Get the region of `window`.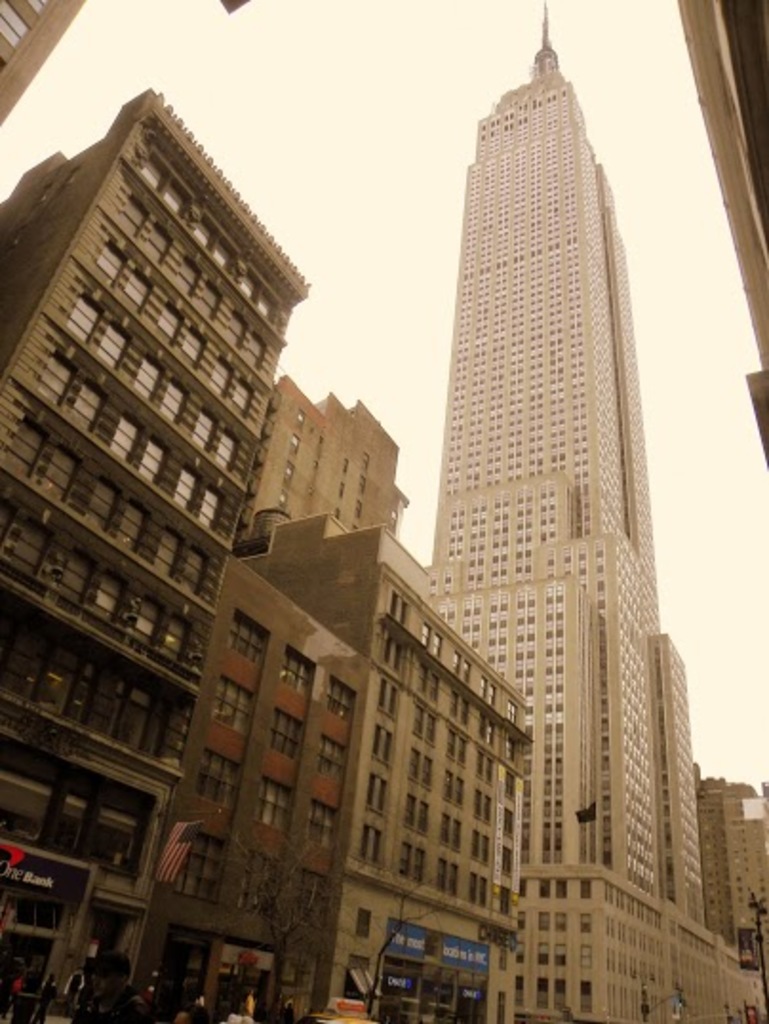
(left=291, top=436, right=301, bottom=457).
